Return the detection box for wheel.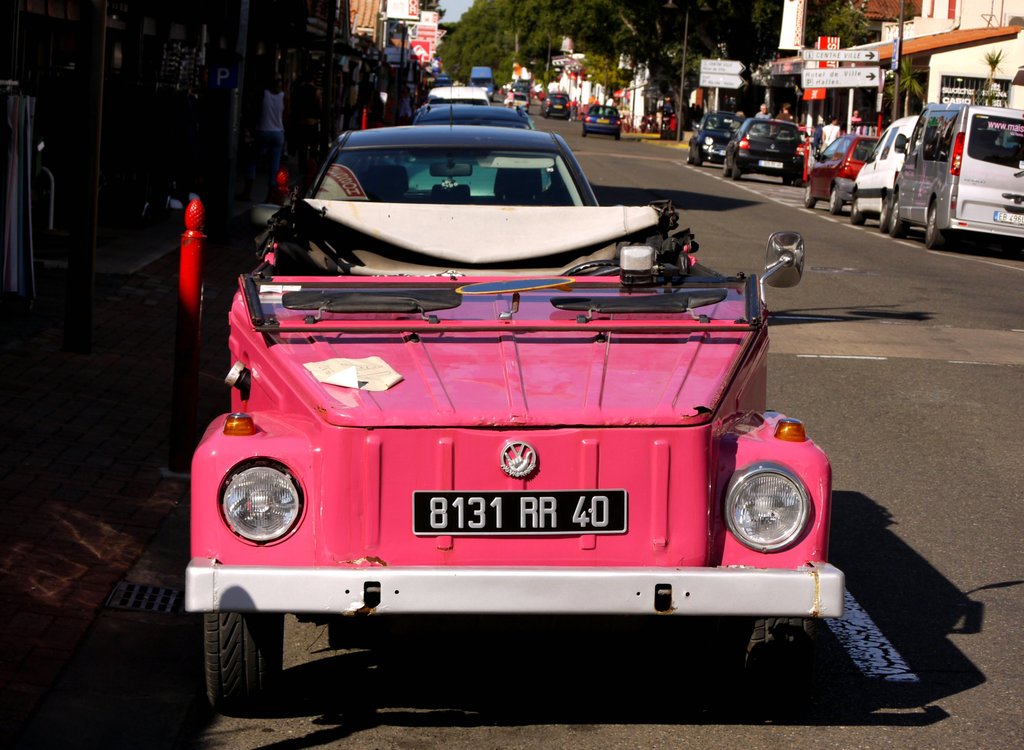
(795,177,803,187).
